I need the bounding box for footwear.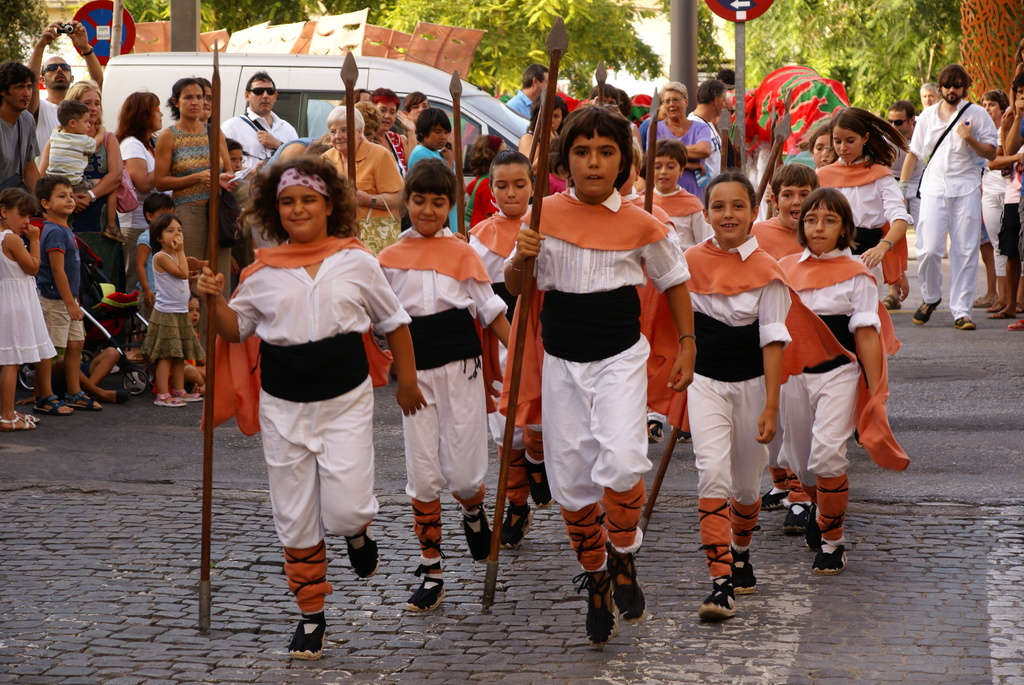
Here it is: bbox(1012, 298, 1023, 313).
